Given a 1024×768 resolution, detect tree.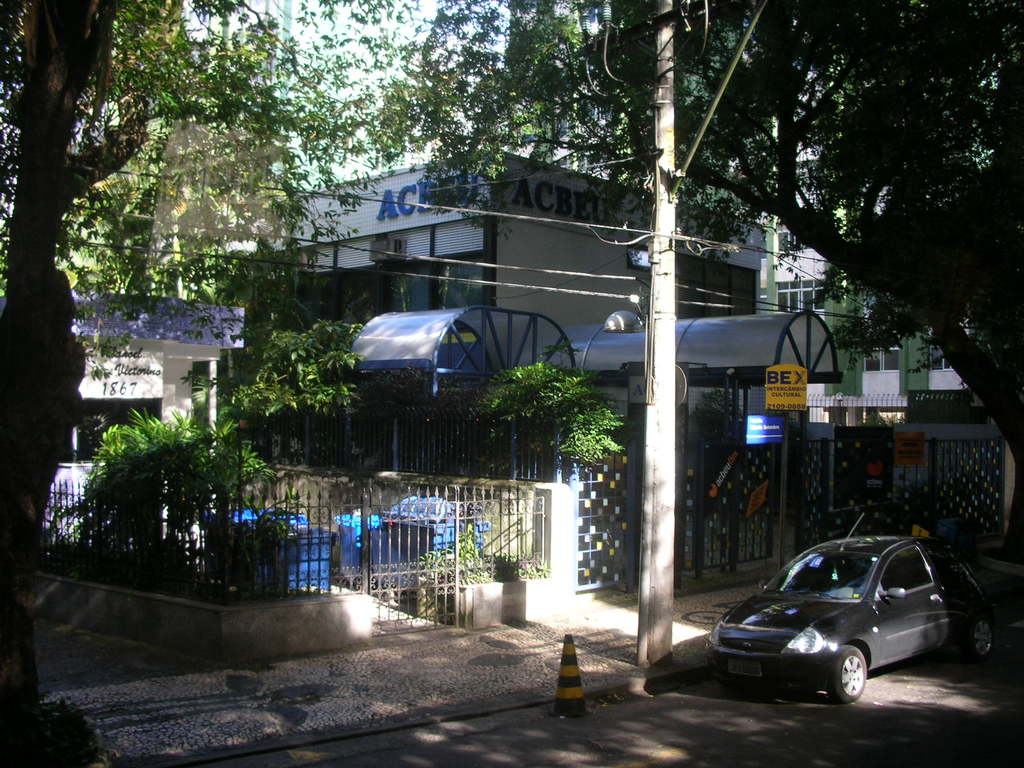
box=[437, 0, 1023, 562].
